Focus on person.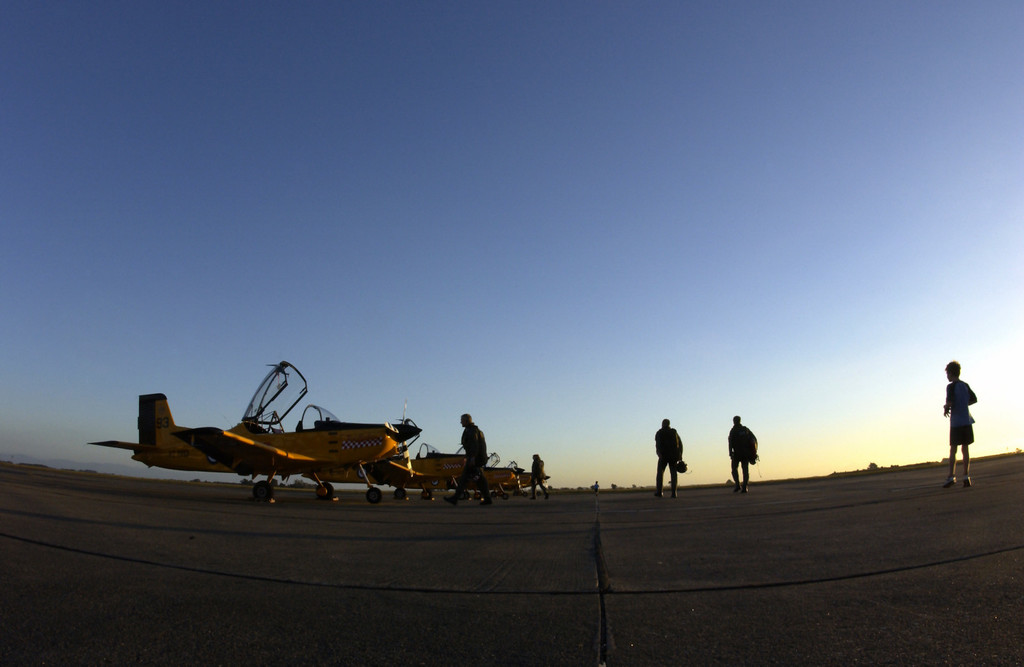
Focused at x1=941 y1=357 x2=975 y2=494.
